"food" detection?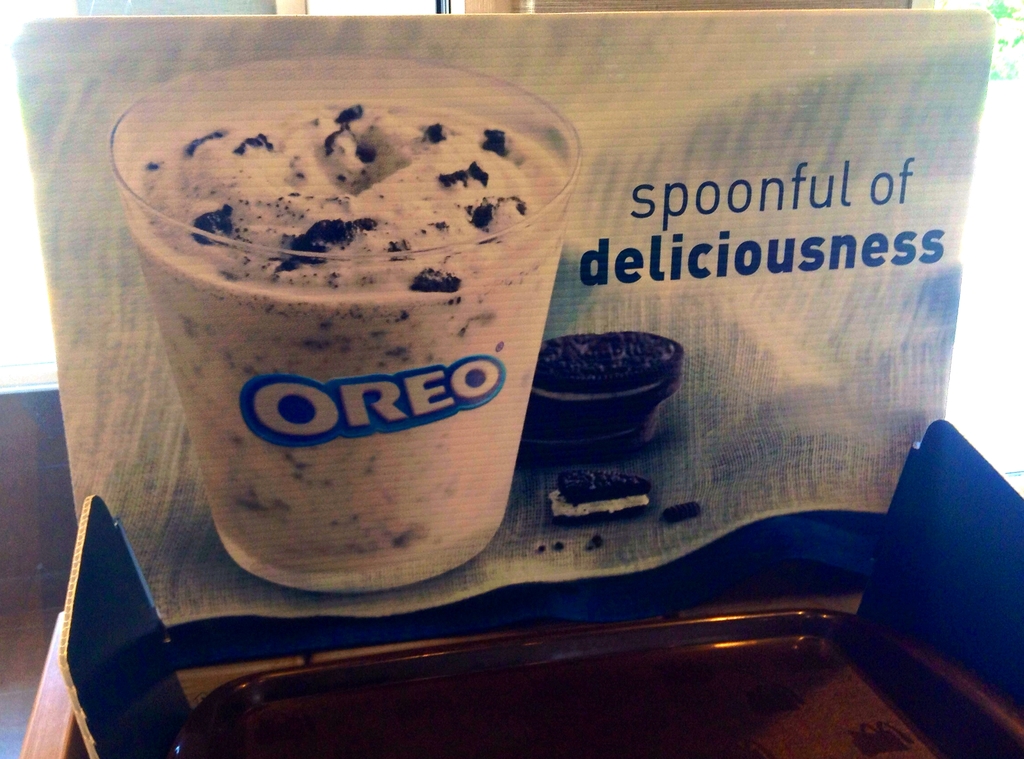
<region>661, 499, 692, 523</region>
